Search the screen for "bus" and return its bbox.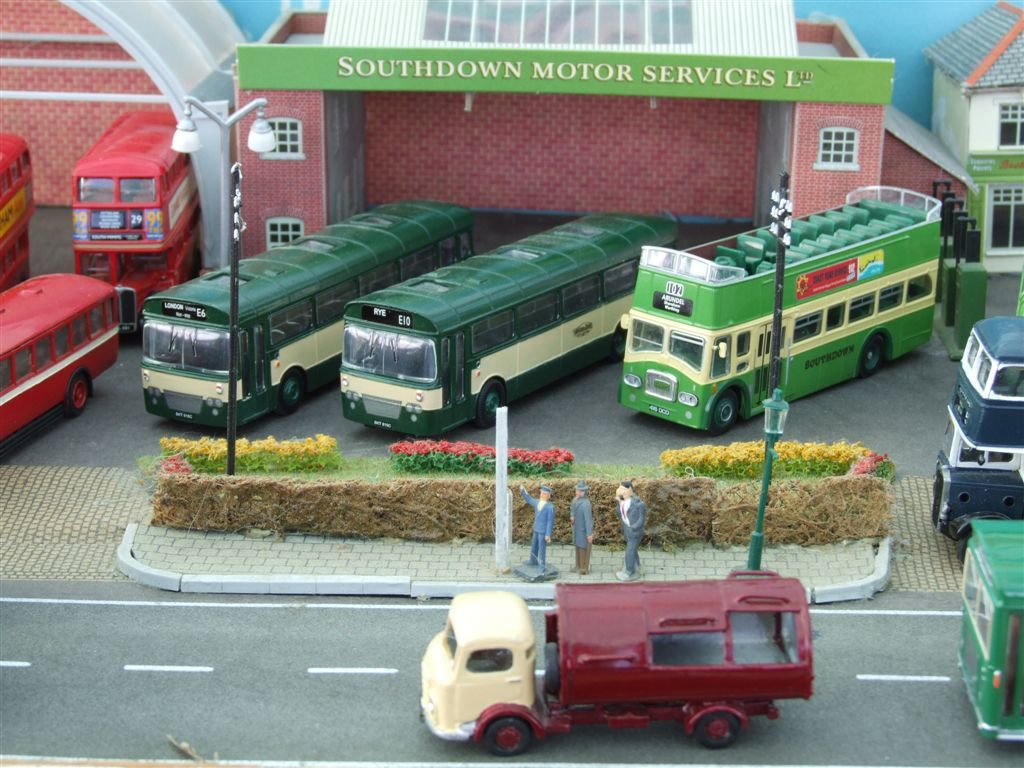
Found: l=0, t=274, r=119, b=454.
